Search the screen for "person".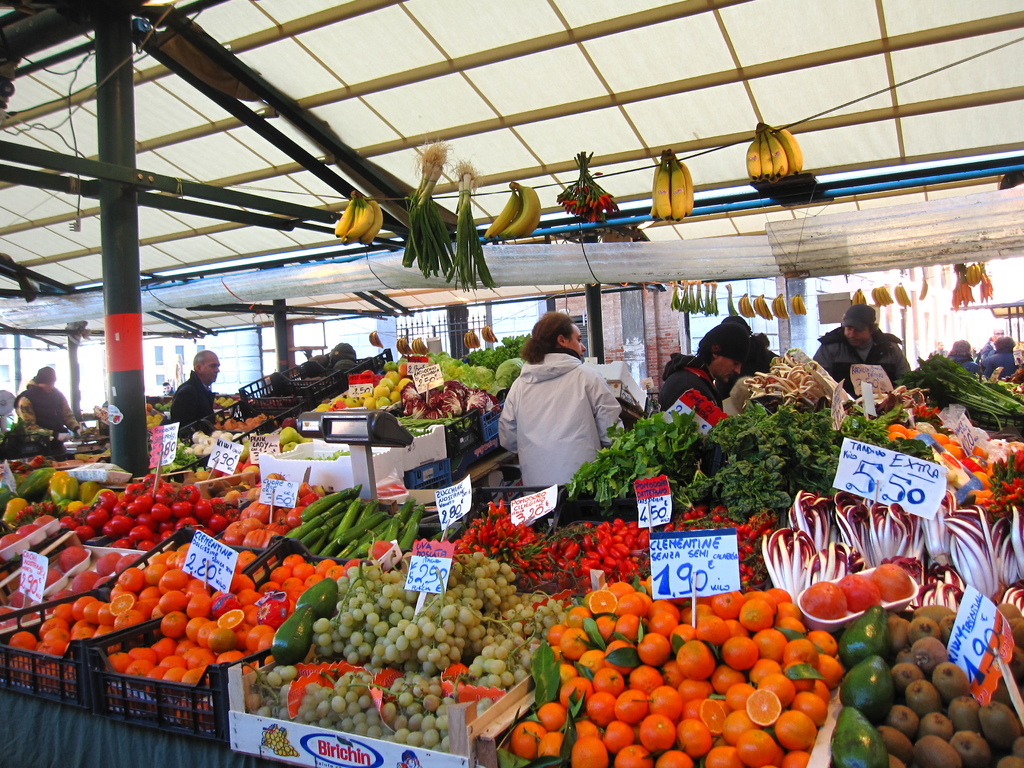
Found at detection(497, 310, 628, 529).
